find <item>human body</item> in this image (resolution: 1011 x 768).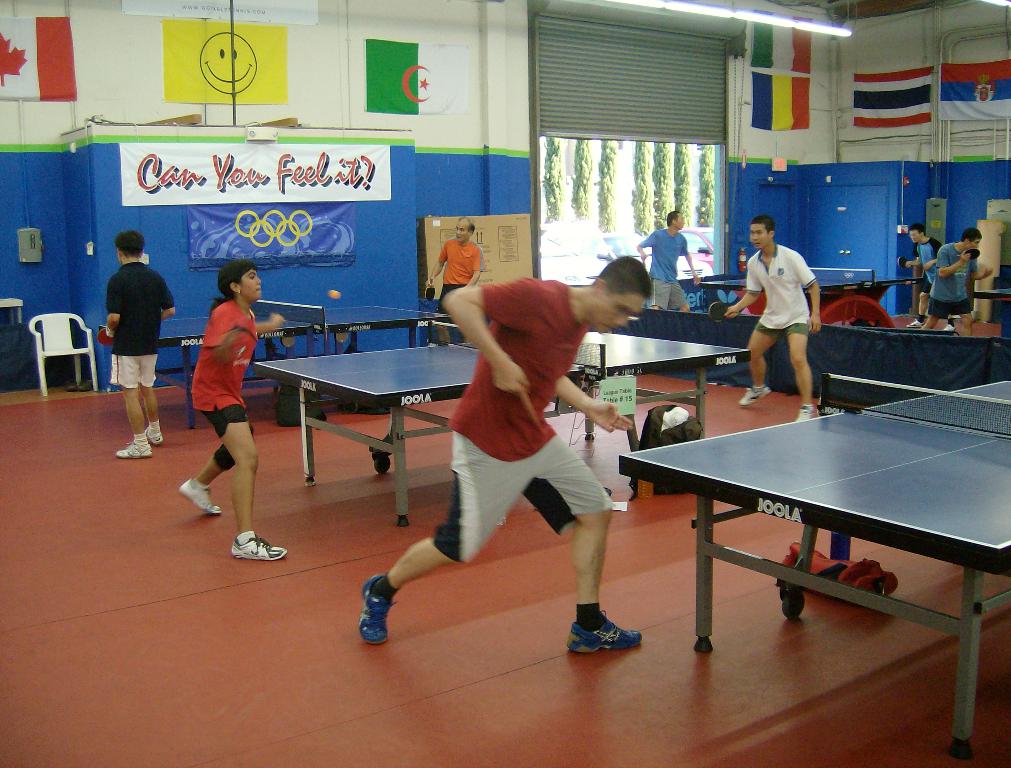
box(178, 301, 311, 558).
